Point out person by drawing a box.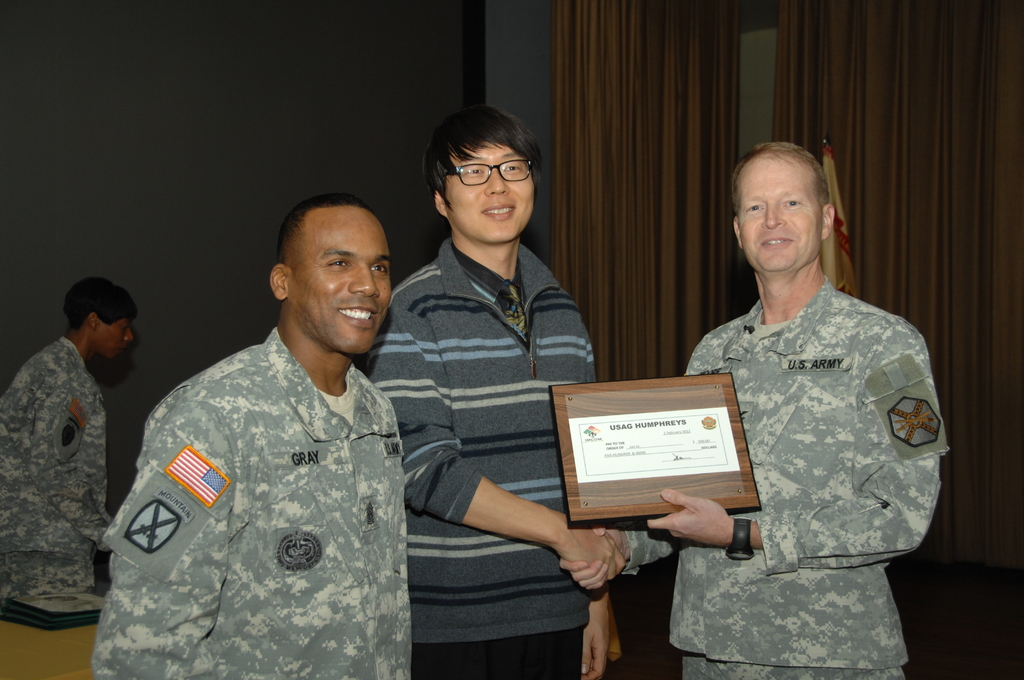
560:146:948:679.
